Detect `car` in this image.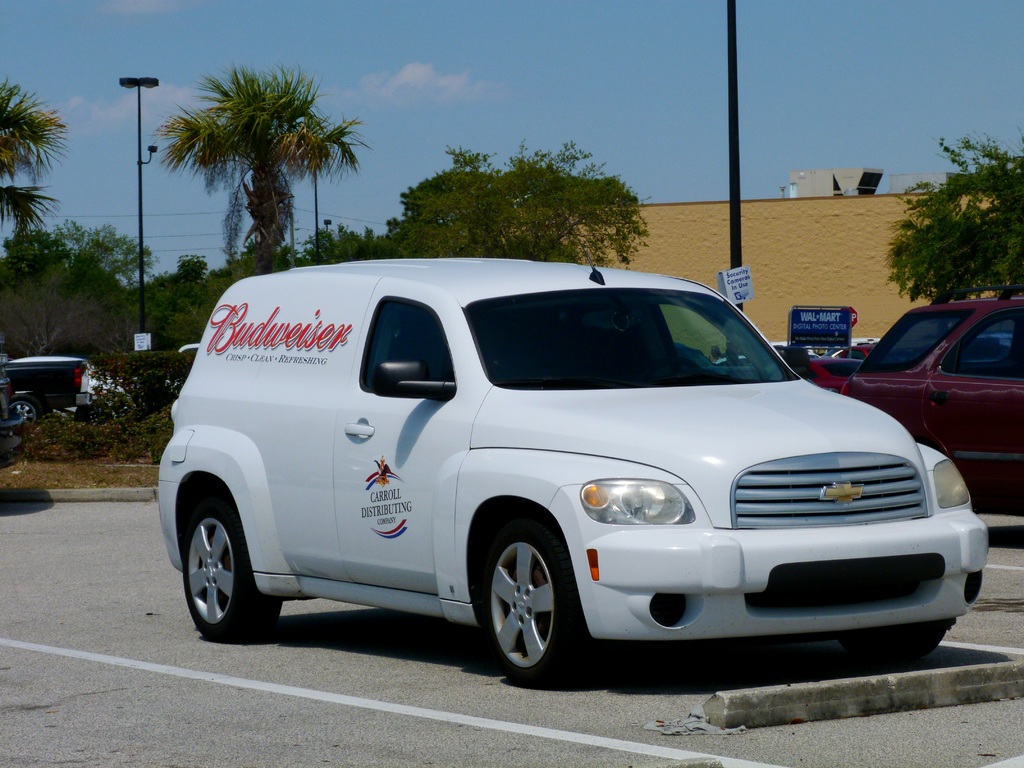
Detection: select_region(163, 254, 979, 685).
